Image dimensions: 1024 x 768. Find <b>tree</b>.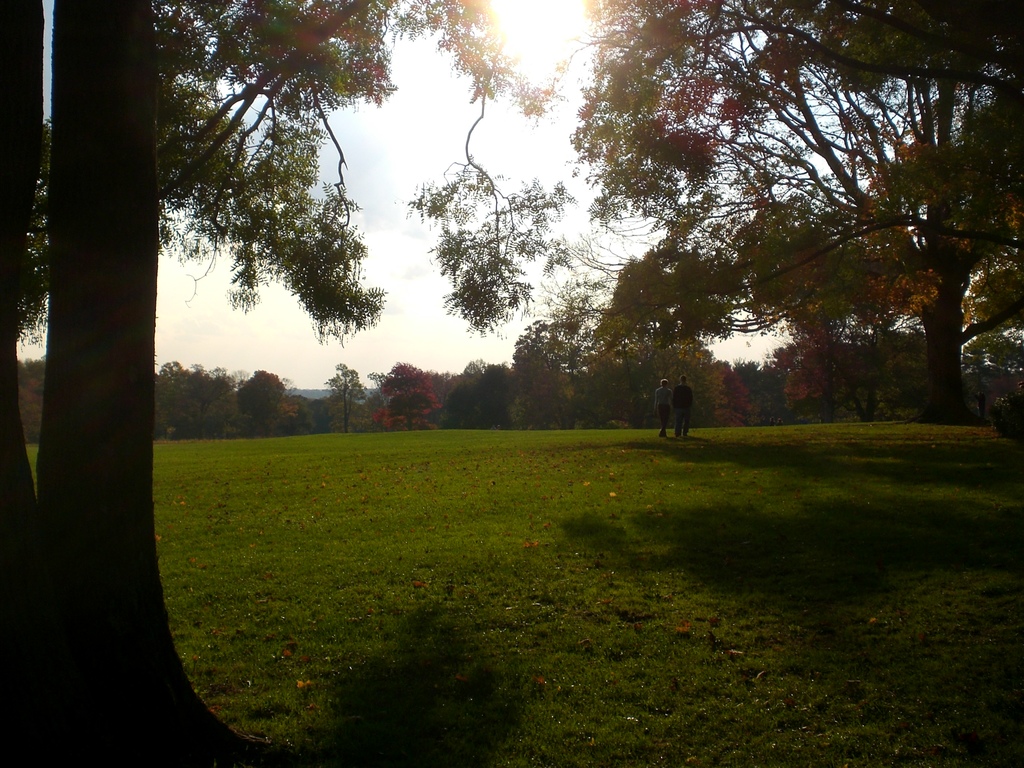
550 34 977 445.
